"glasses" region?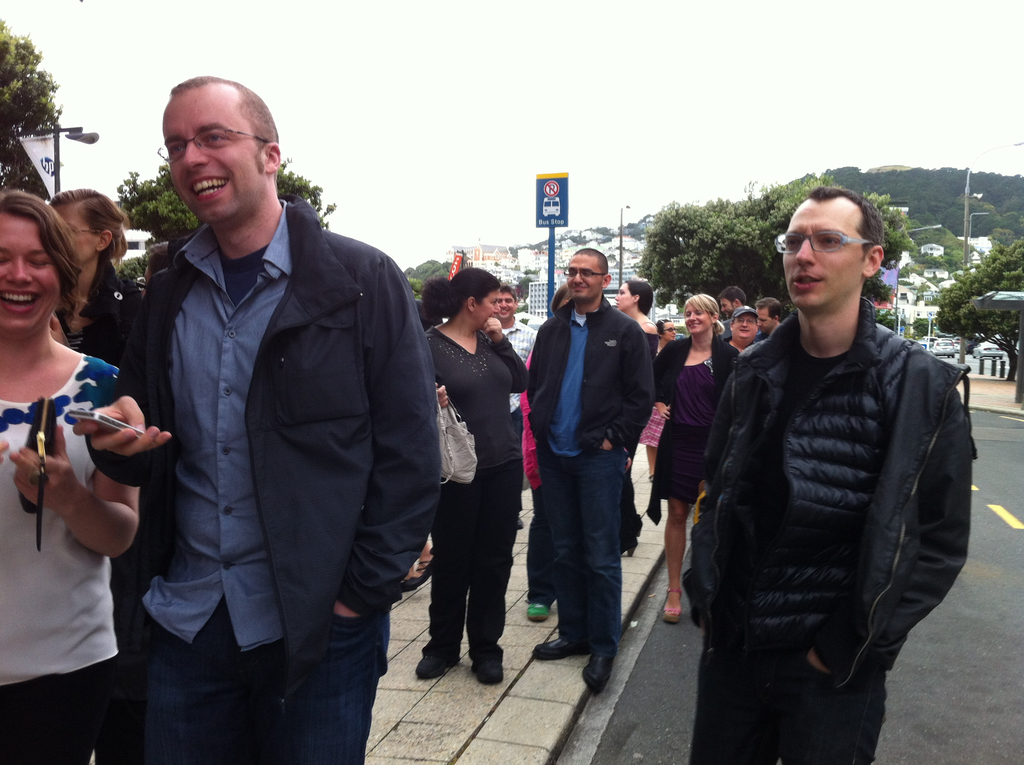
{"x1": 160, "y1": 124, "x2": 273, "y2": 163}
